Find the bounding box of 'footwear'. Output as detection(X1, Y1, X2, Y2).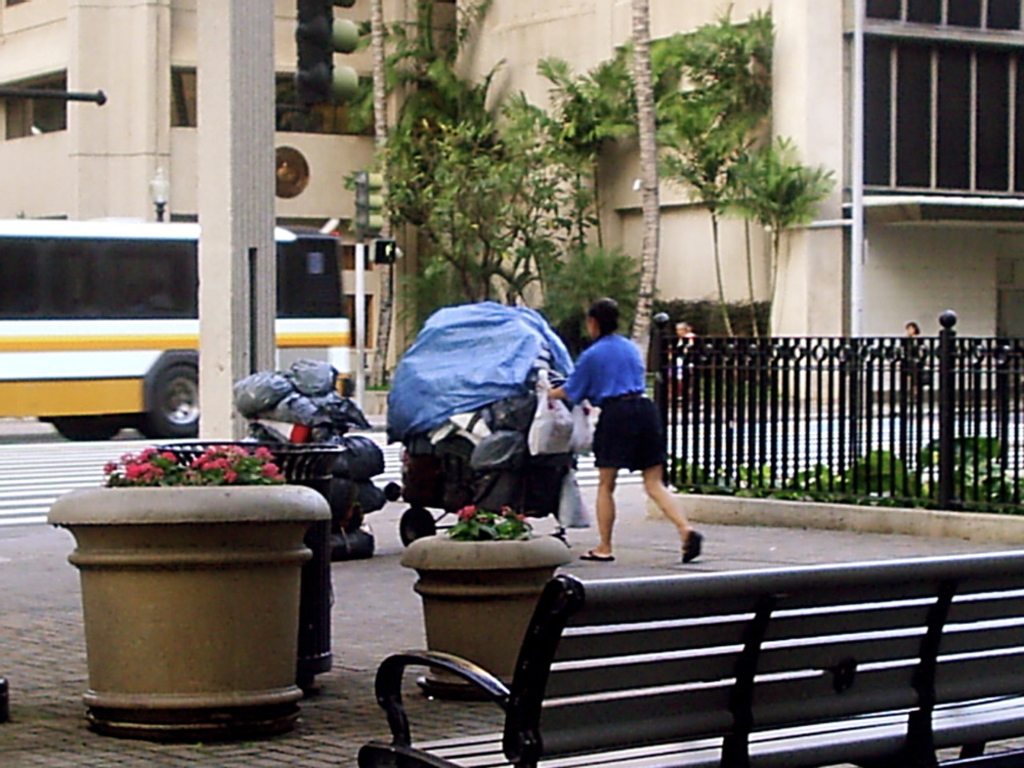
detection(681, 532, 703, 566).
